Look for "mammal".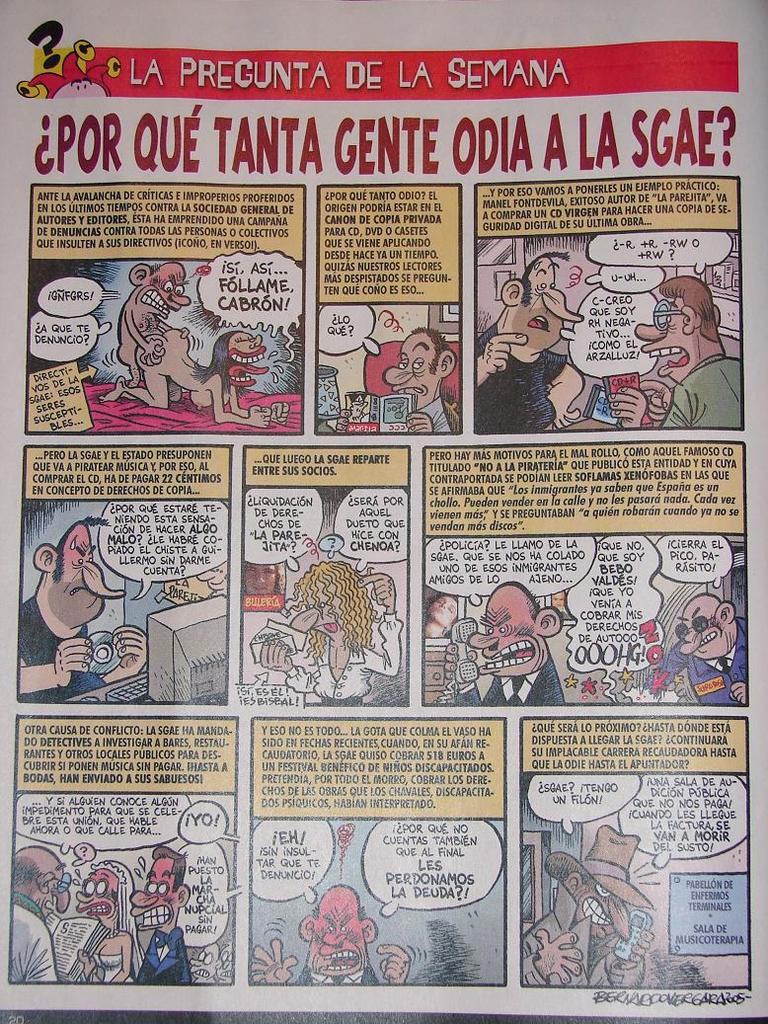
Found: 102,251,189,396.
